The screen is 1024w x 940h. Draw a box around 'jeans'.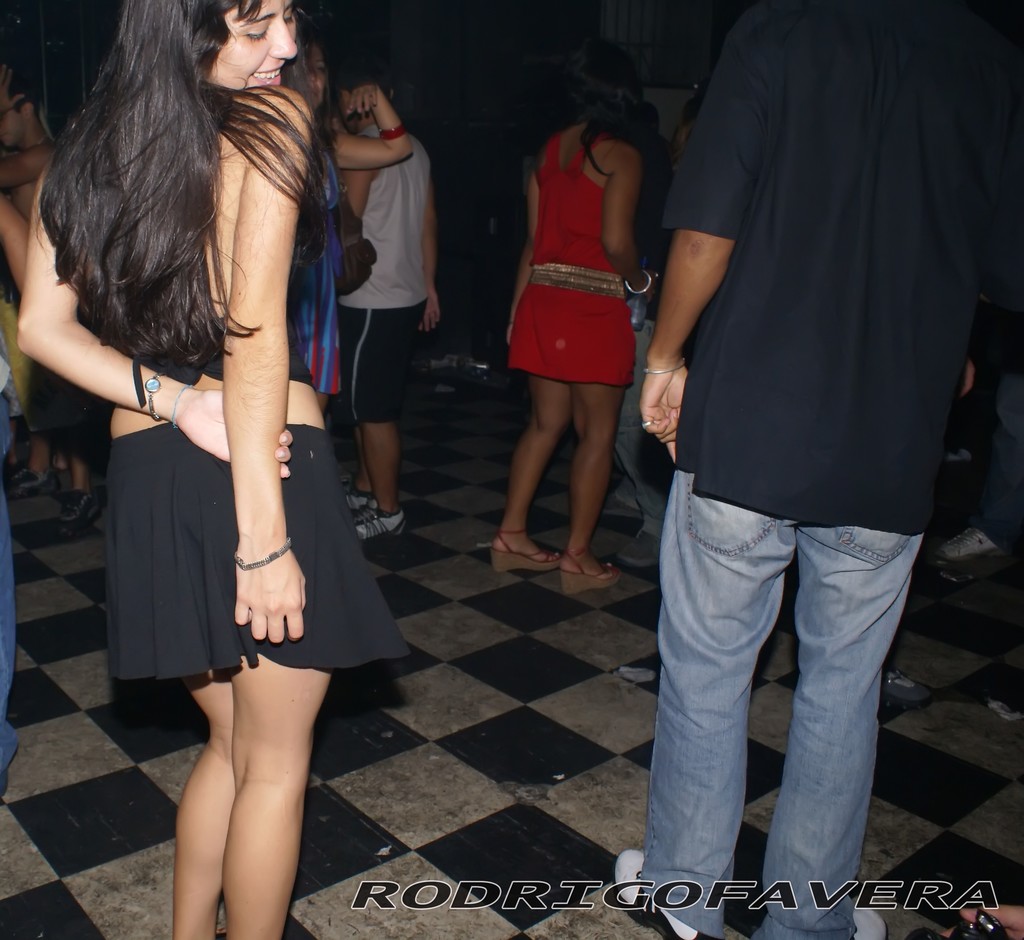
bbox(624, 469, 929, 912).
